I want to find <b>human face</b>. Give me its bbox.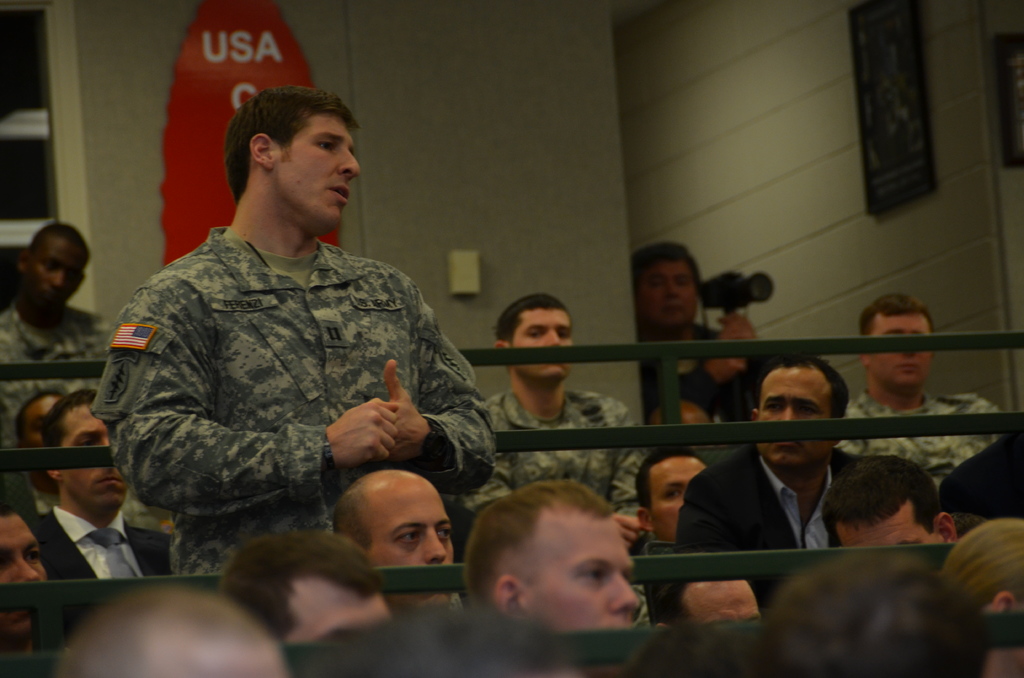
rect(756, 371, 829, 469).
